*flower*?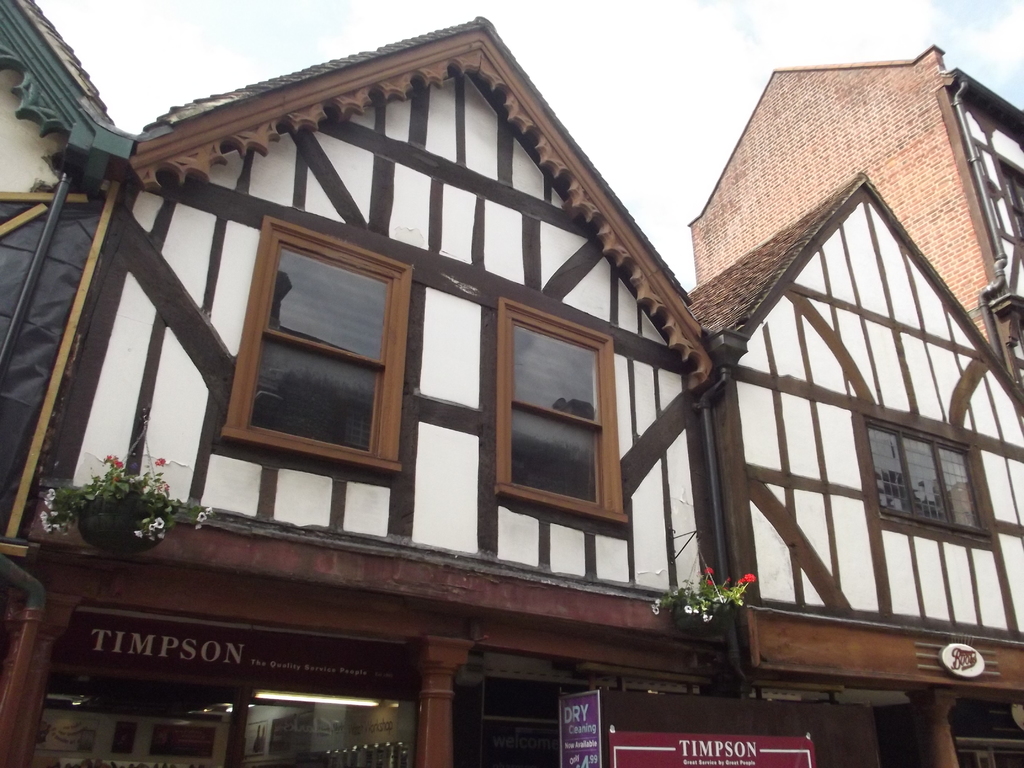
l=705, t=614, r=712, b=622
